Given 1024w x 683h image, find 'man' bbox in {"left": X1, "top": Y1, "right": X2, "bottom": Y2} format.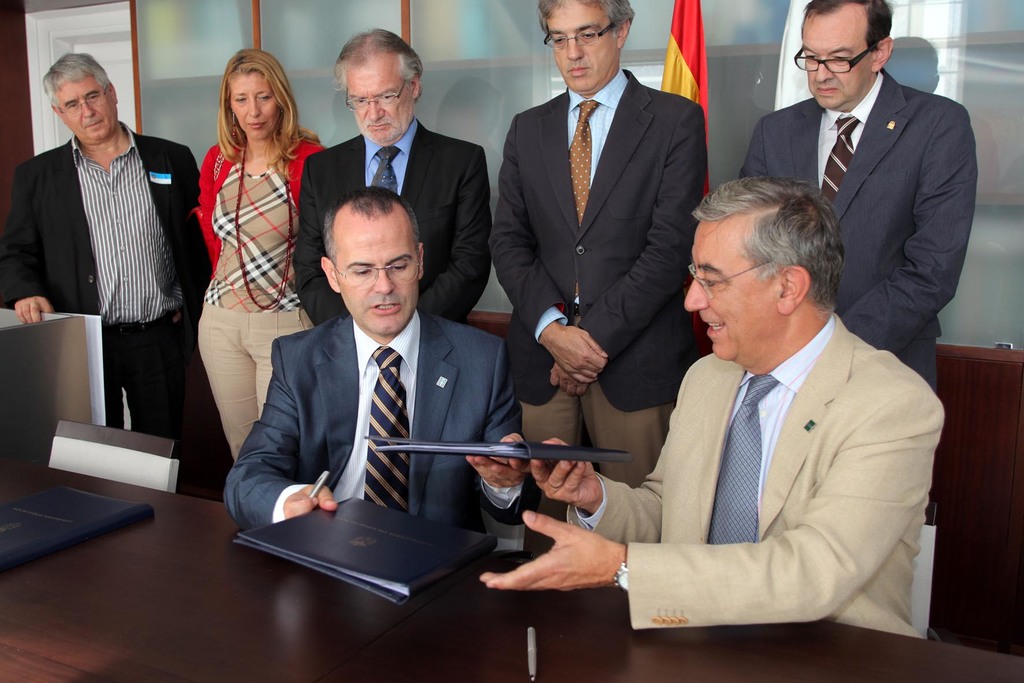
{"left": 0, "top": 52, "right": 200, "bottom": 482}.
